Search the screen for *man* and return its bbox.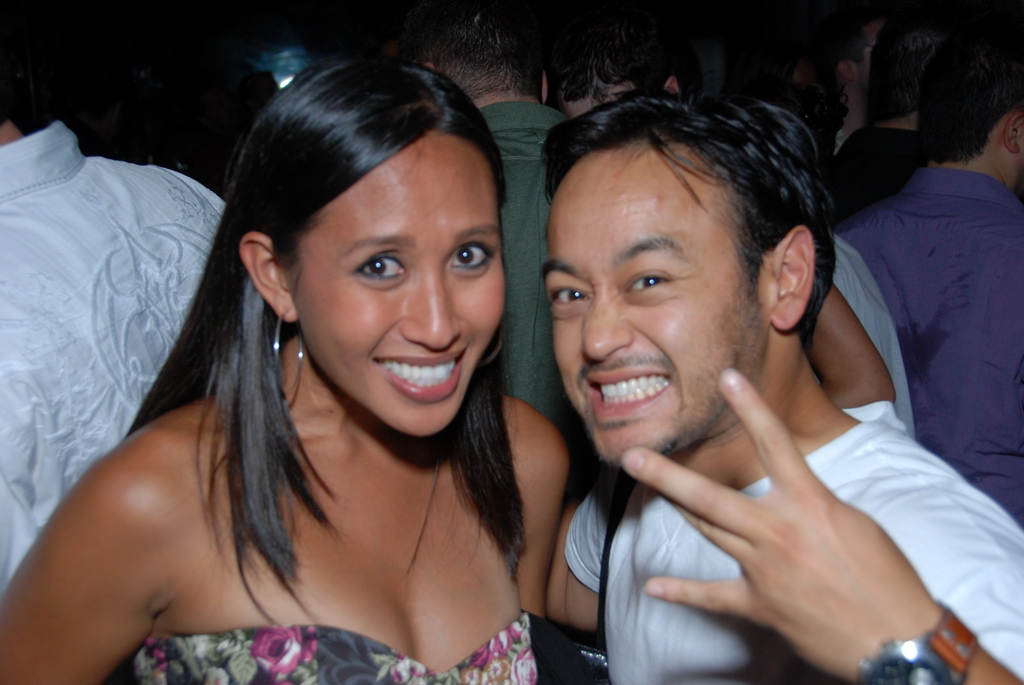
Found: 413:0:589:485.
